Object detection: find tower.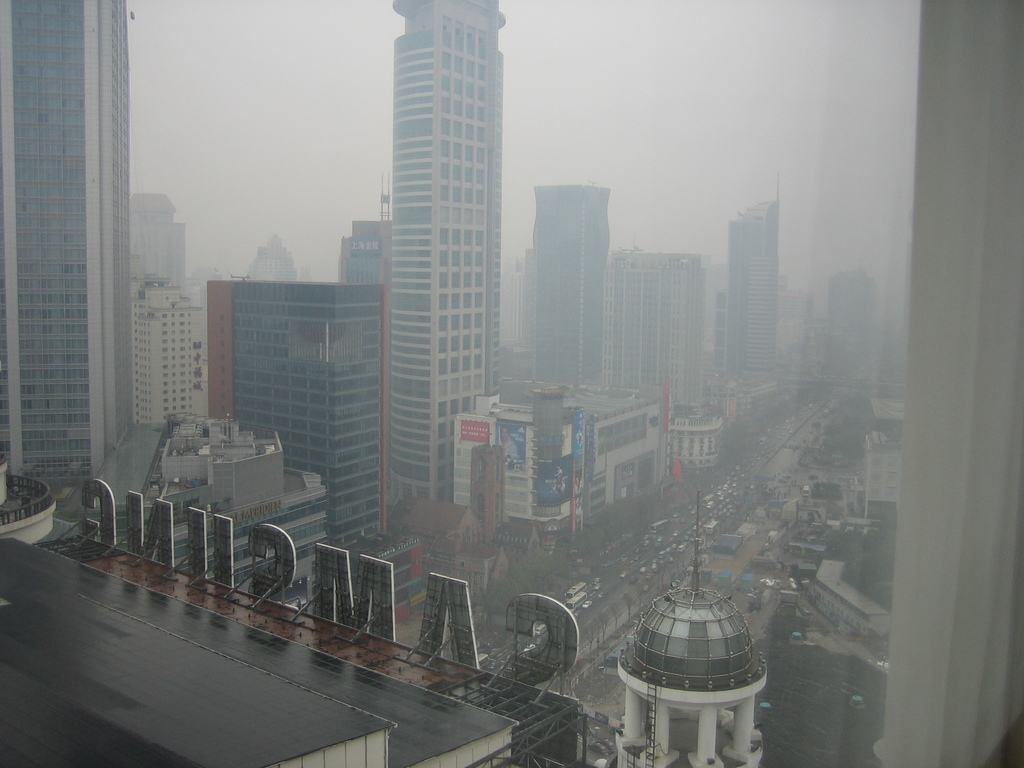
l=727, t=195, r=780, b=380.
